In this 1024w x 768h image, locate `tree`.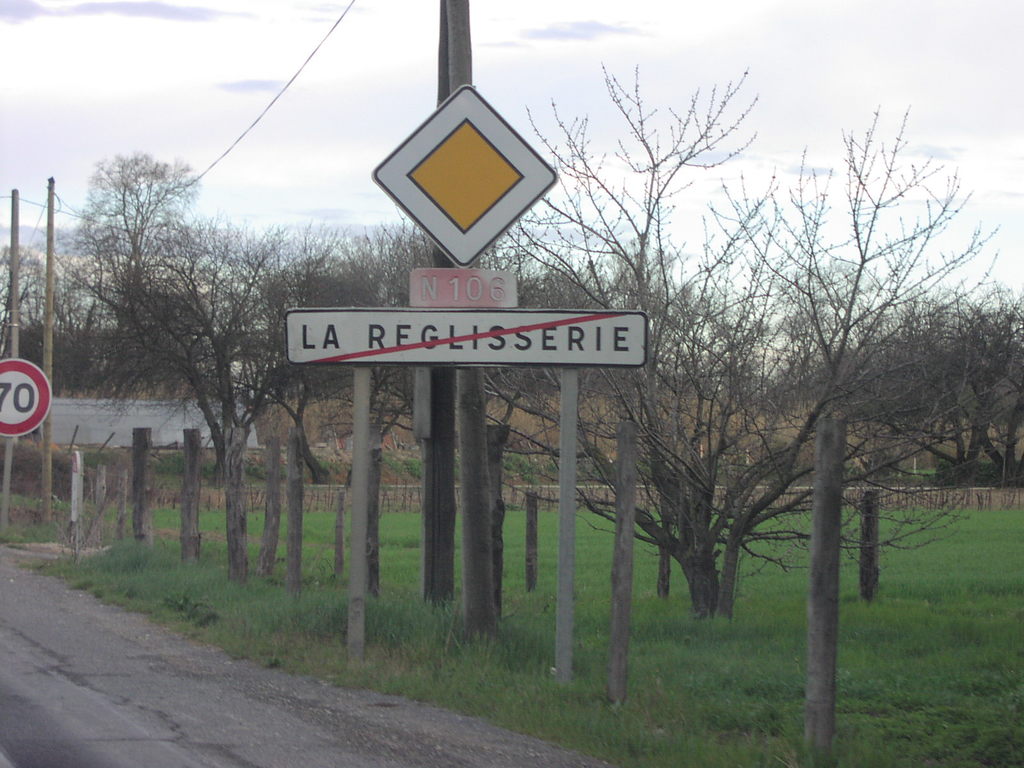
Bounding box: box=[90, 151, 155, 552].
